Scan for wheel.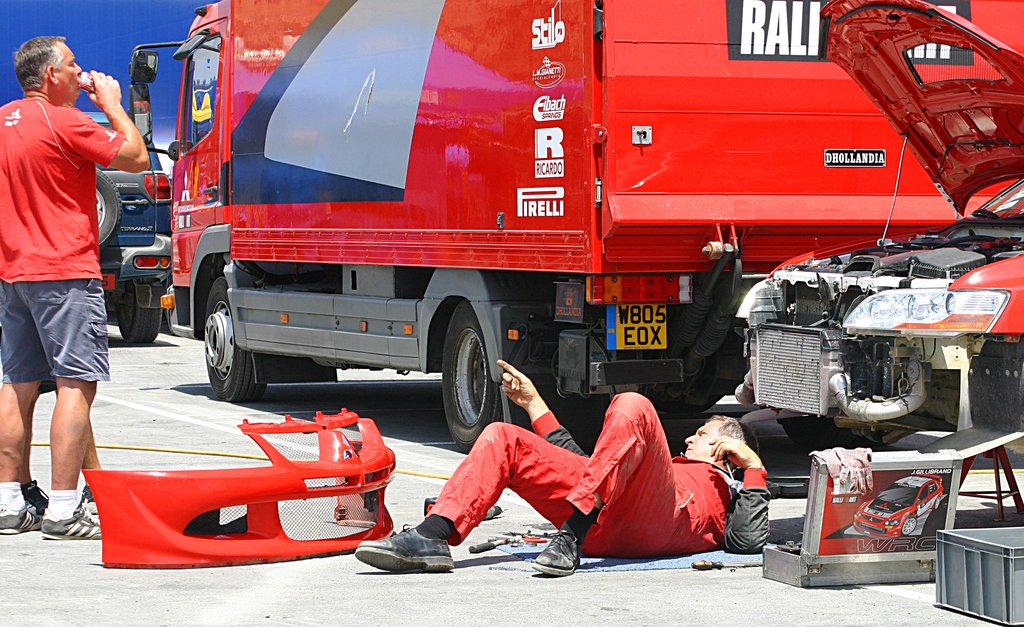
Scan result: 203 276 265 404.
